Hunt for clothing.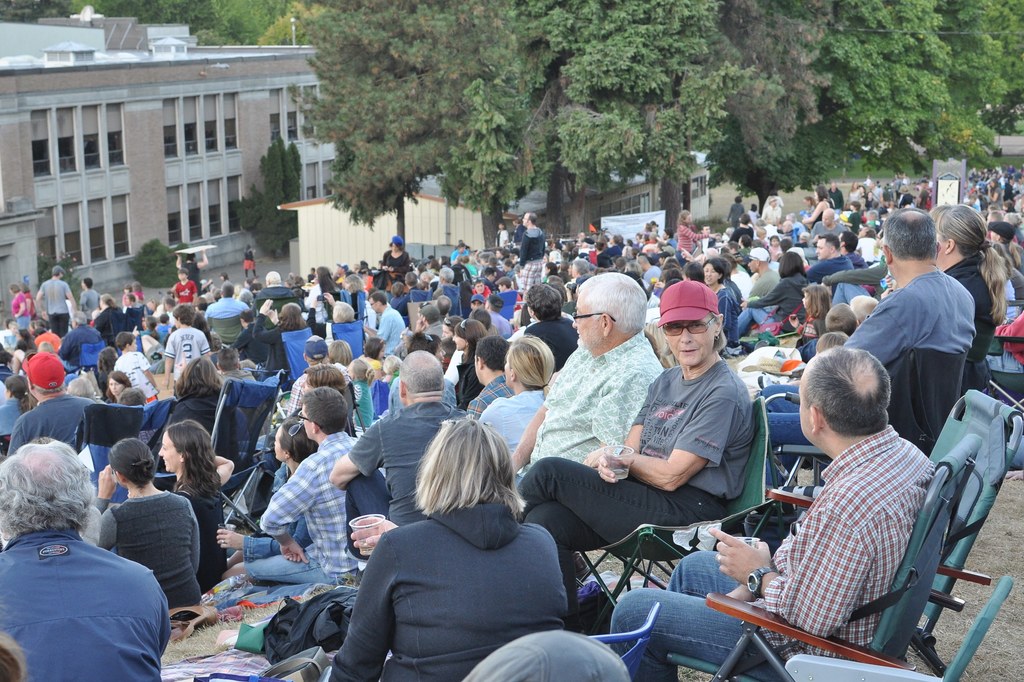
Hunted down at bbox(349, 404, 456, 559).
